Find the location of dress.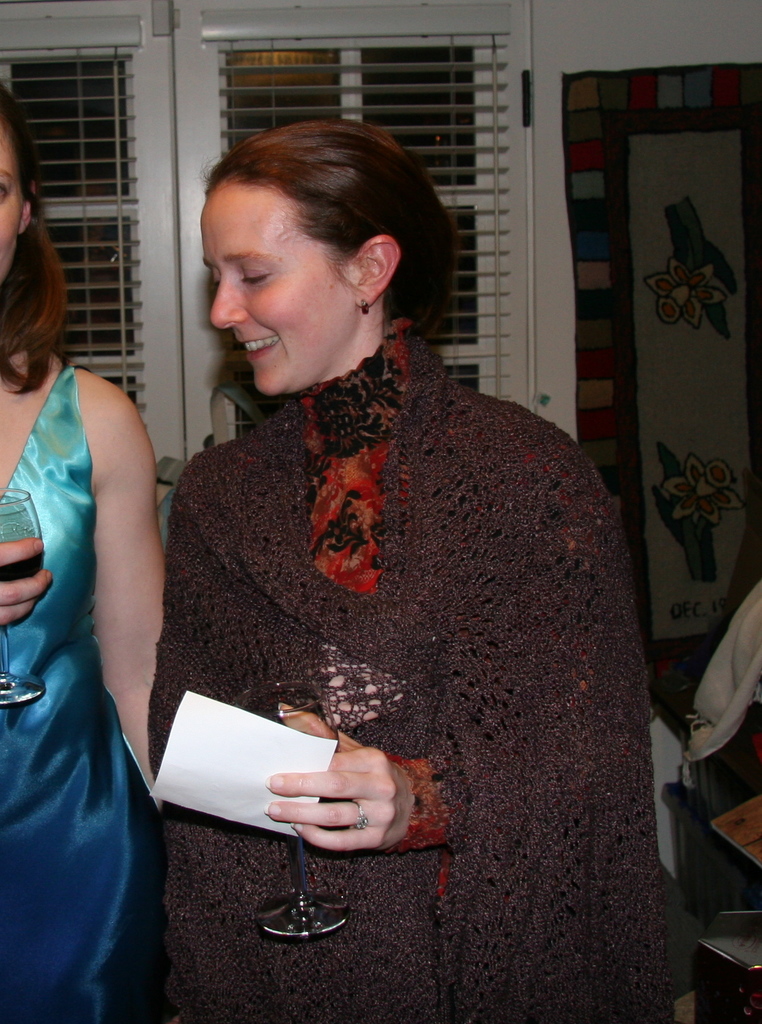
Location: {"left": 0, "top": 360, "right": 166, "bottom": 1023}.
